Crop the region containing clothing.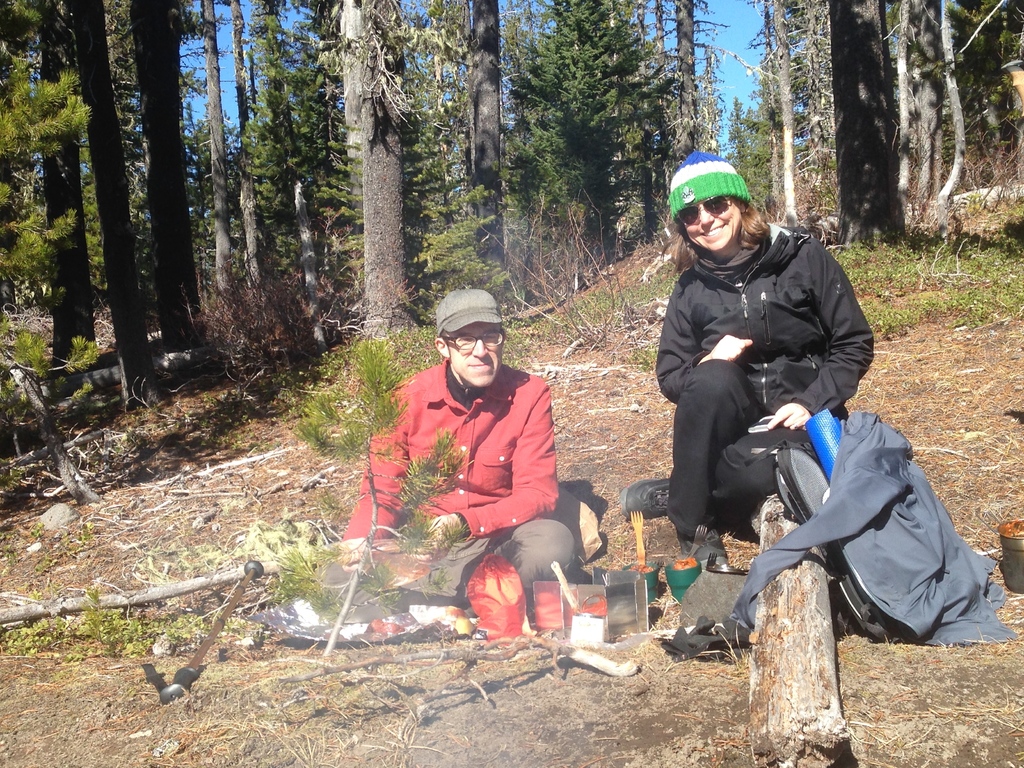
Crop region: bbox=(729, 408, 1017, 637).
